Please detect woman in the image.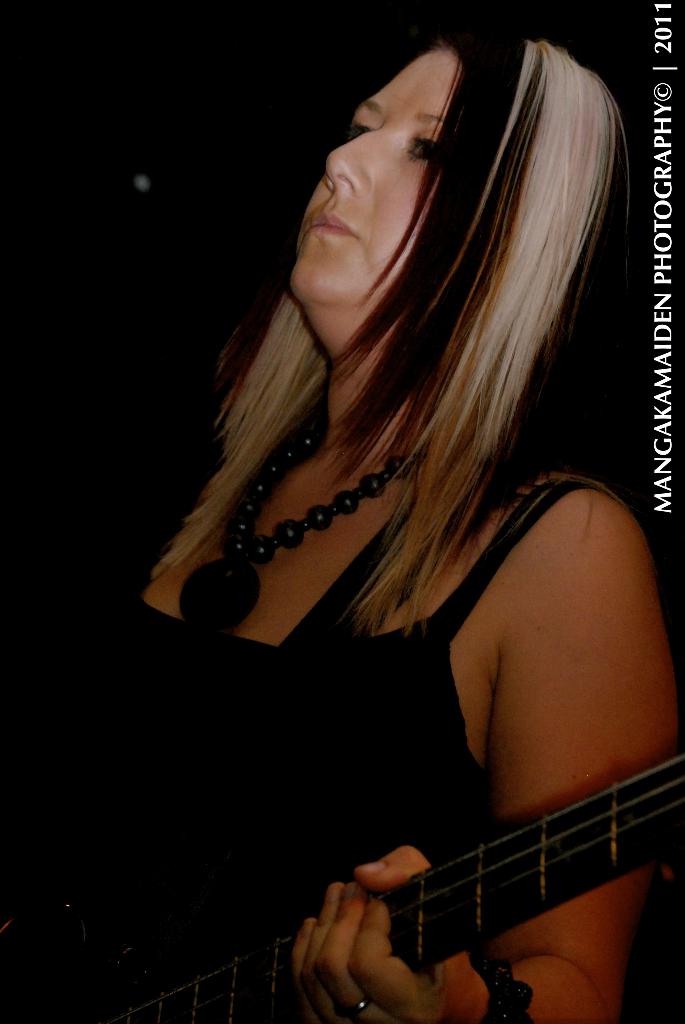
[x1=122, y1=38, x2=678, y2=1004].
